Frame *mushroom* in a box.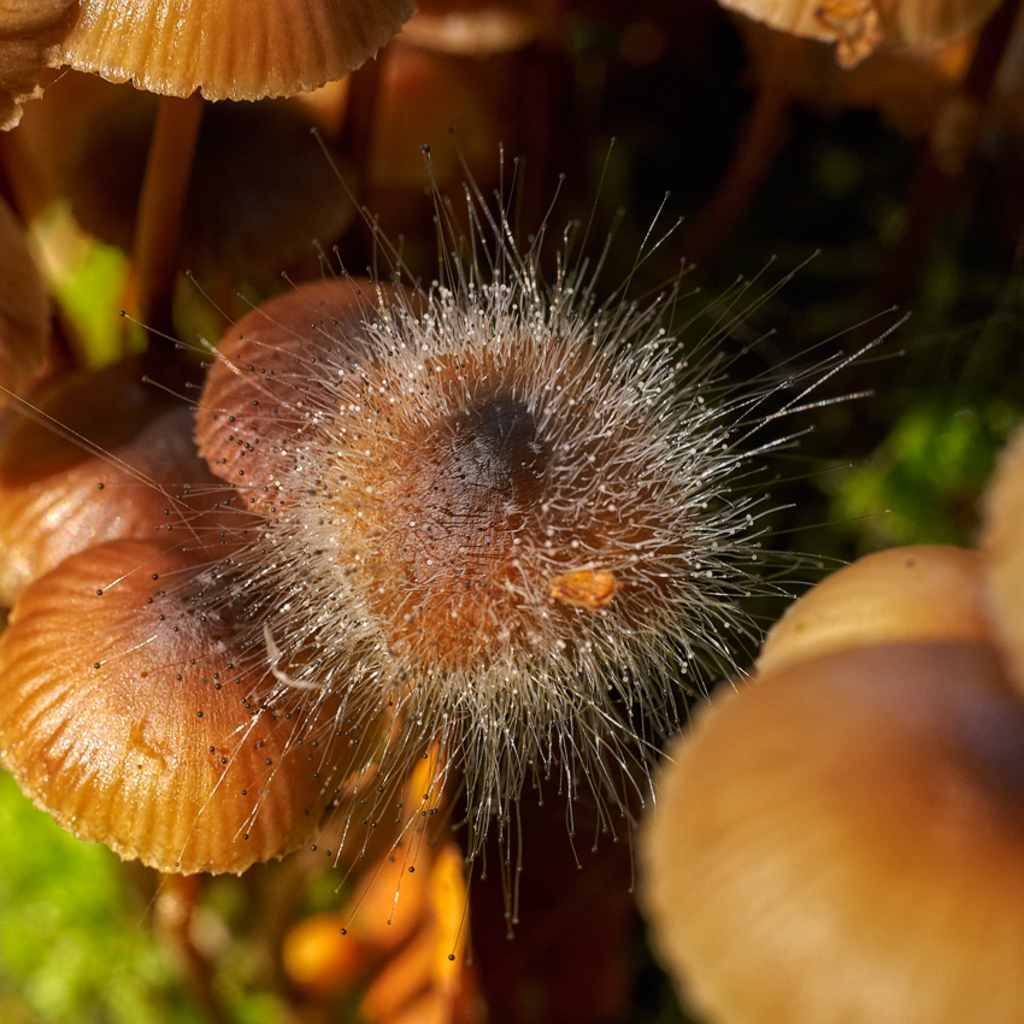
0, 0, 429, 145.
